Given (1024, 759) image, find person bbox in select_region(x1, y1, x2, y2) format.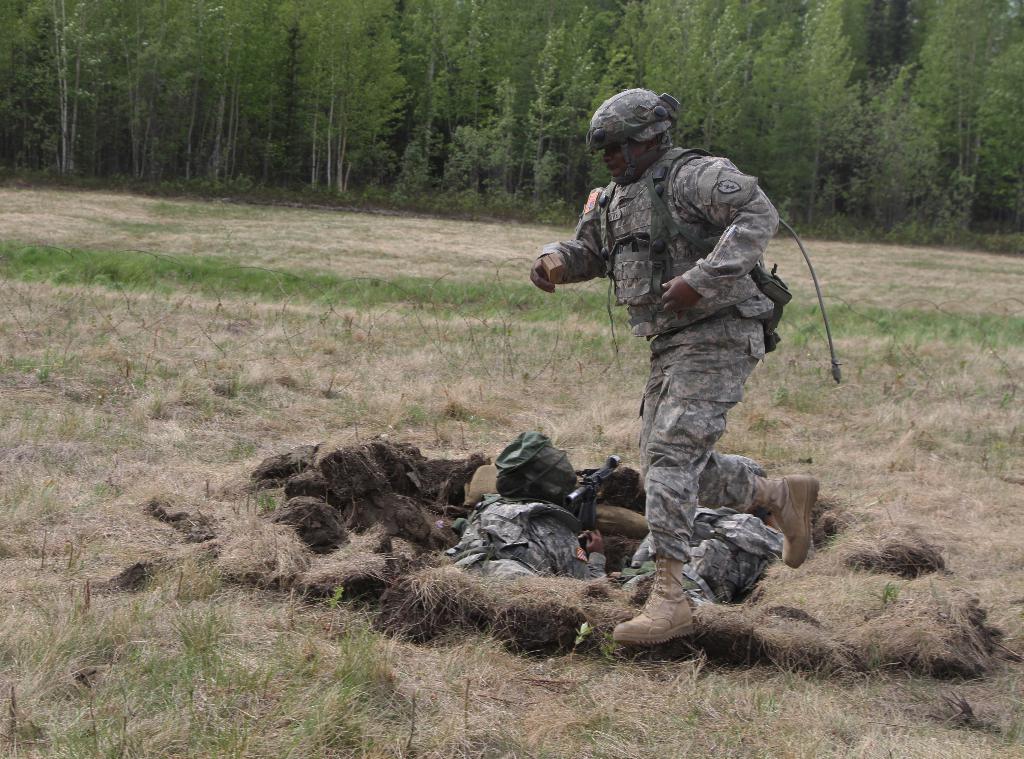
select_region(451, 431, 610, 588).
